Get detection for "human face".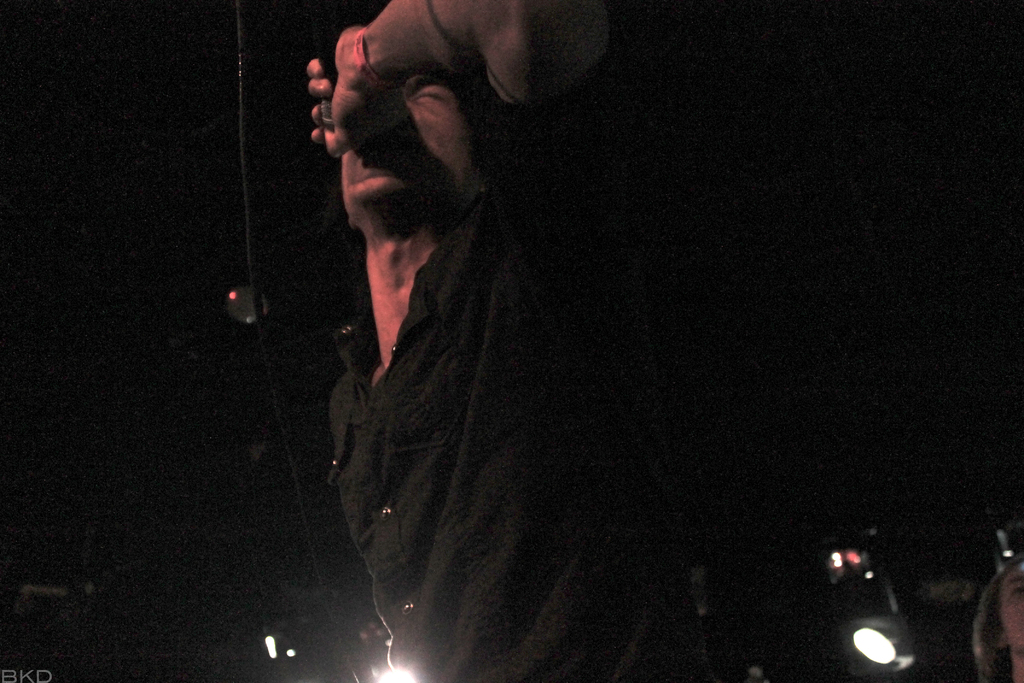
Detection: bbox(339, 57, 485, 226).
